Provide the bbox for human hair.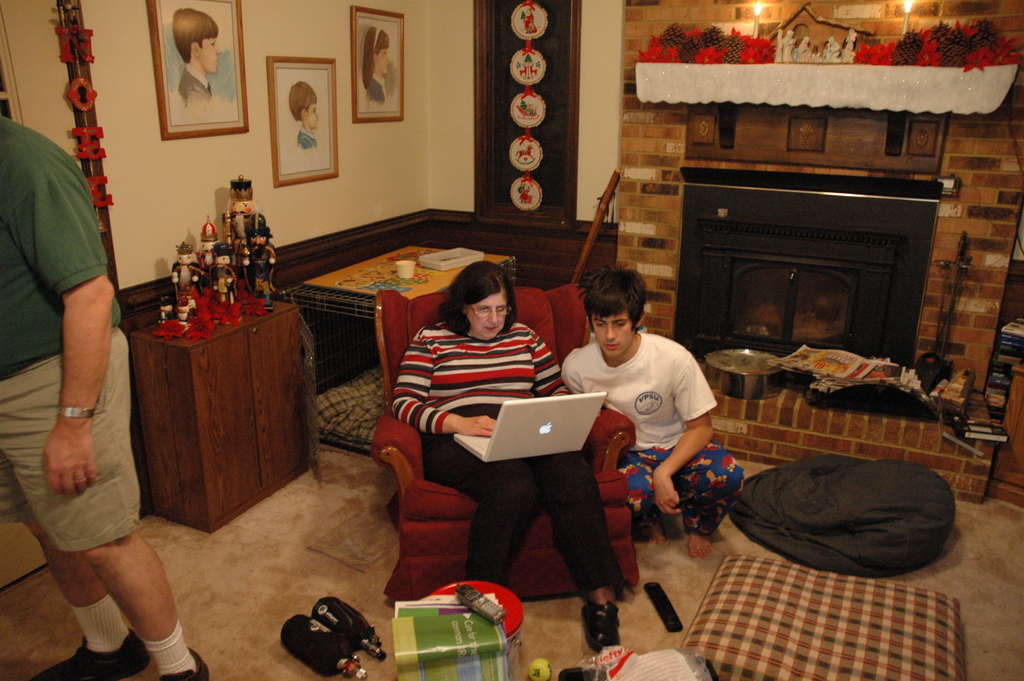
{"x1": 586, "y1": 271, "x2": 660, "y2": 340}.
